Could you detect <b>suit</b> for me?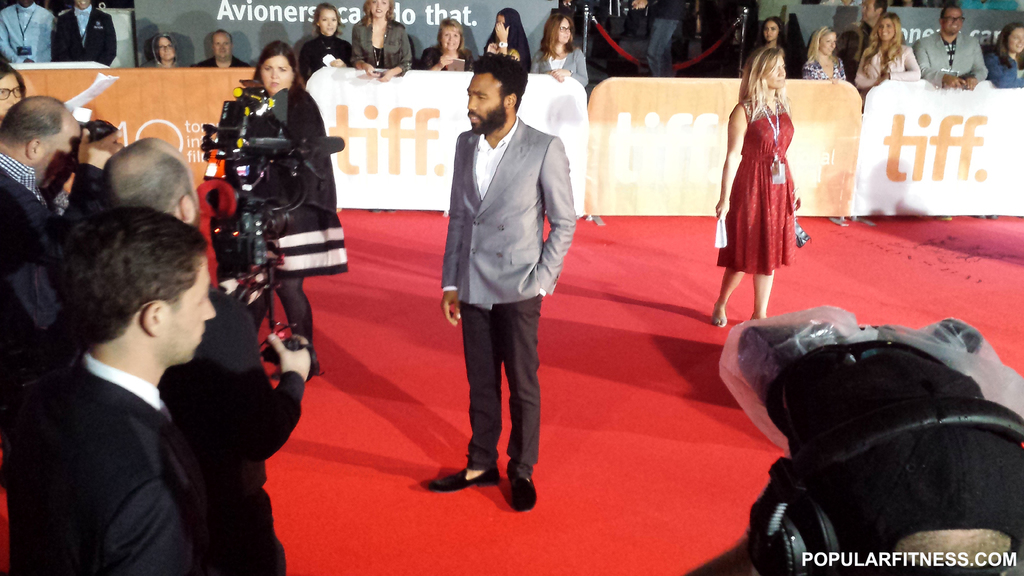
Detection result: locate(54, 4, 117, 67).
